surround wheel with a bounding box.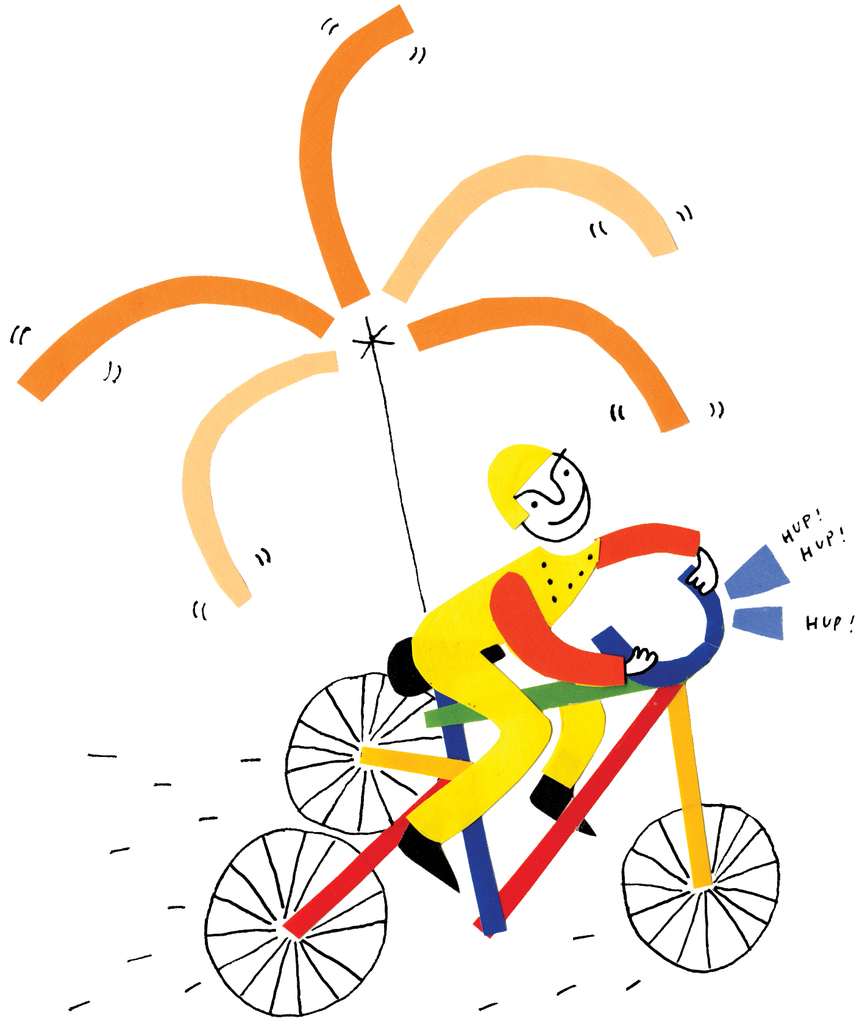
x1=283 y1=669 x2=444 y2=834.
